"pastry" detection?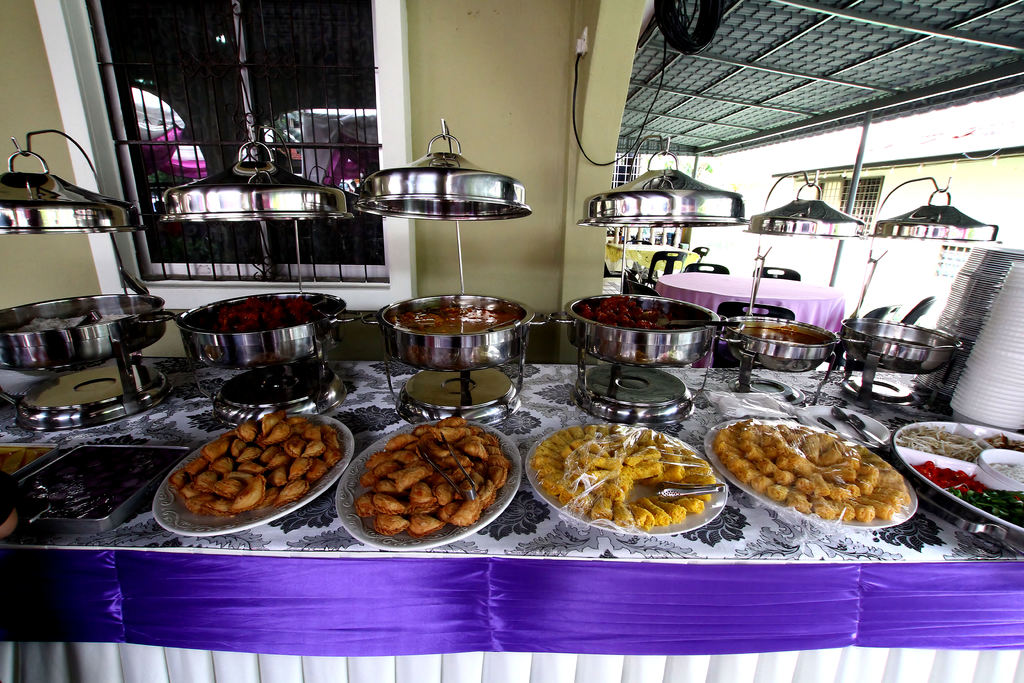
x1=358 y1=425 x2=506 y2=553
